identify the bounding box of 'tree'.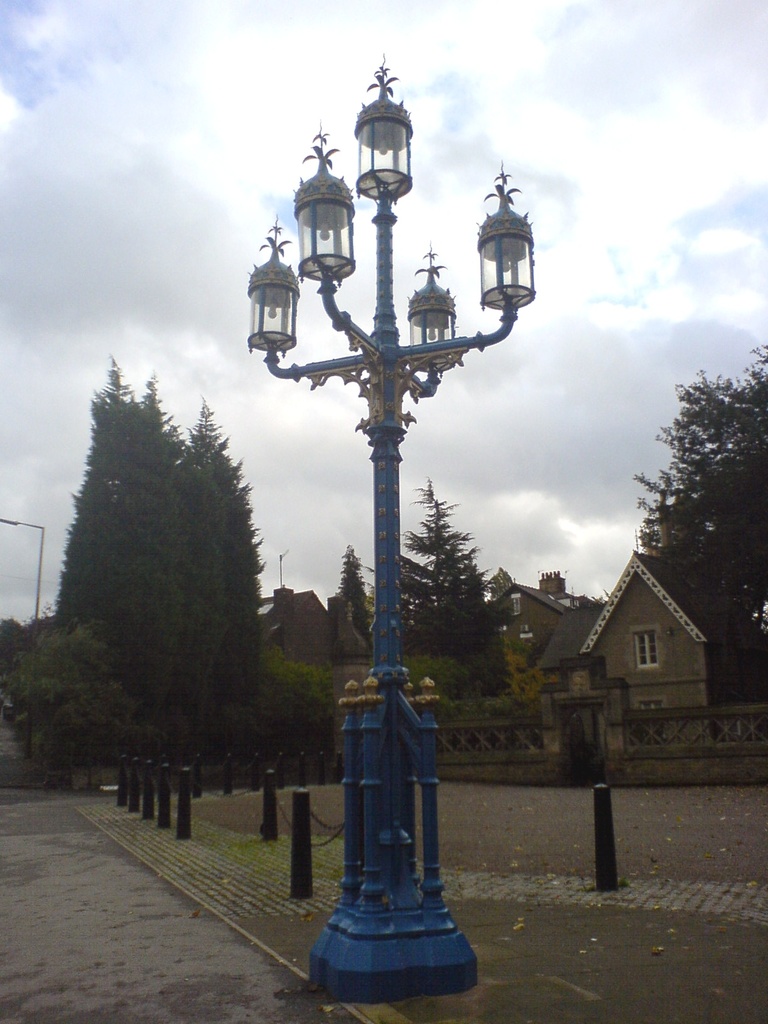
(x1=333, y1=547, x2=375, y2=640).
